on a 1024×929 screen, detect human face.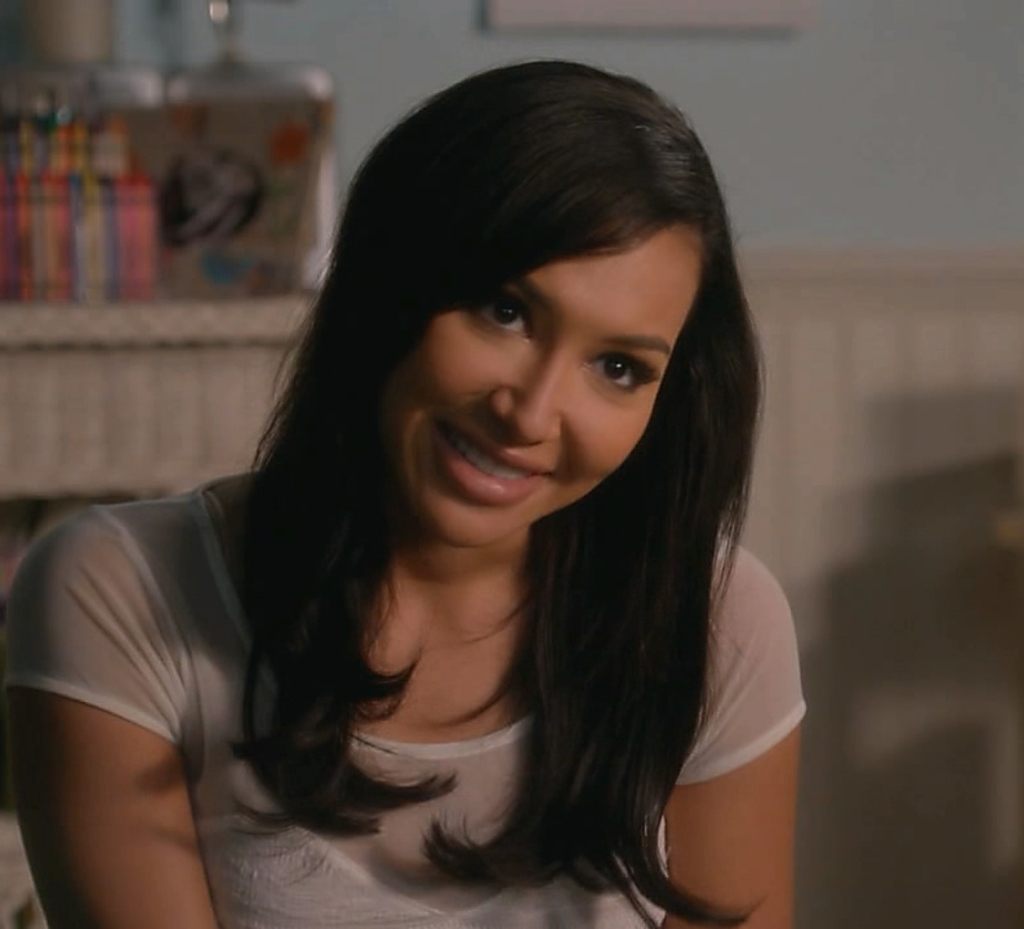
374/214/717/546.
